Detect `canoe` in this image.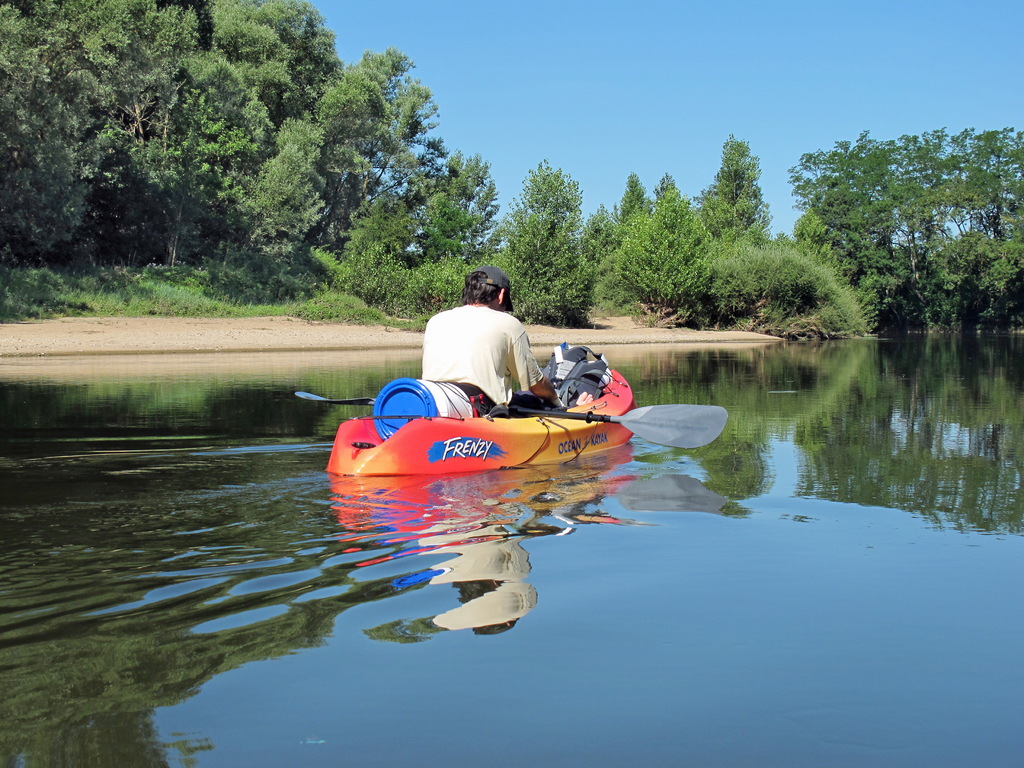
Detection: (left=335, top=375, right=653, bottom=500).
